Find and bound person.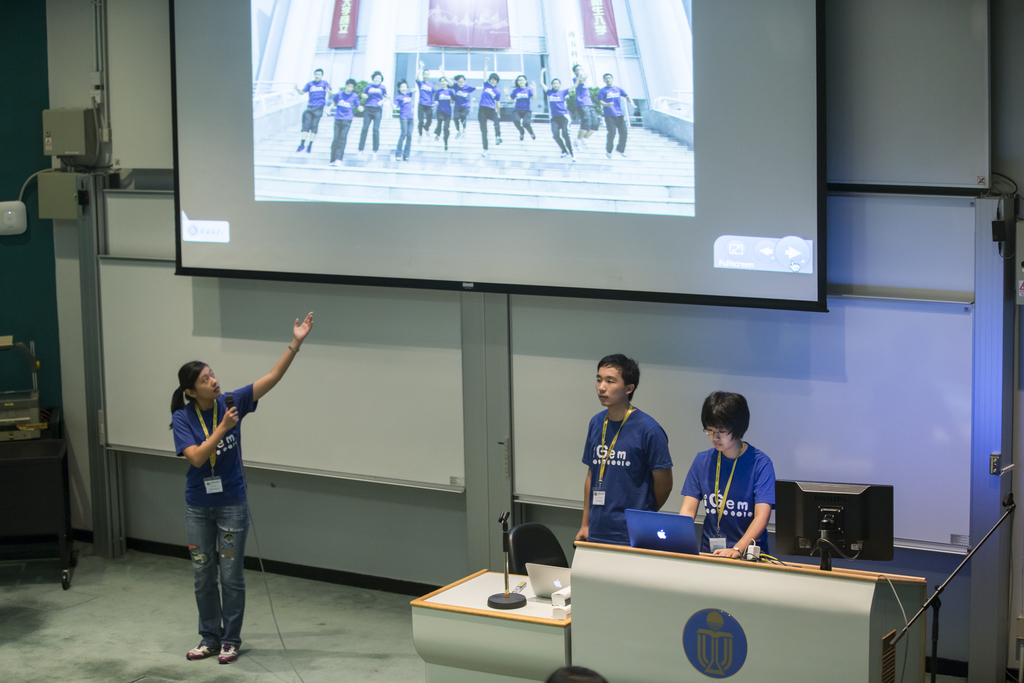
Bound: left=682, top=392, right=776, bottom=561.
